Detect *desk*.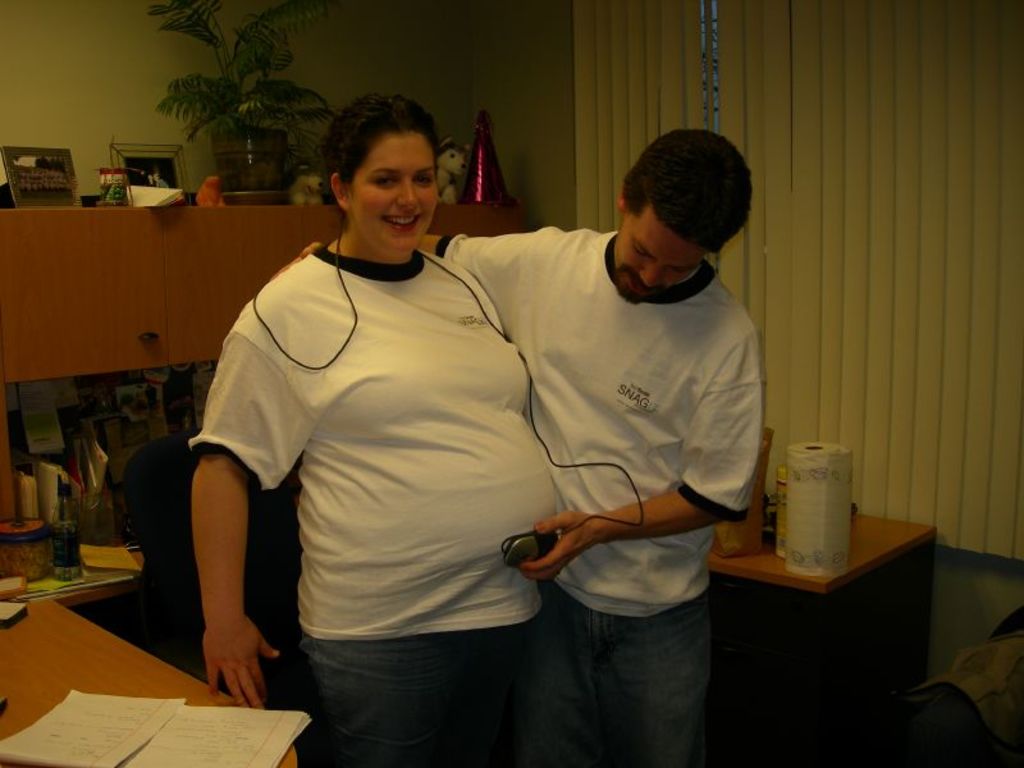
Detected at 684, 486, 951, 736.
